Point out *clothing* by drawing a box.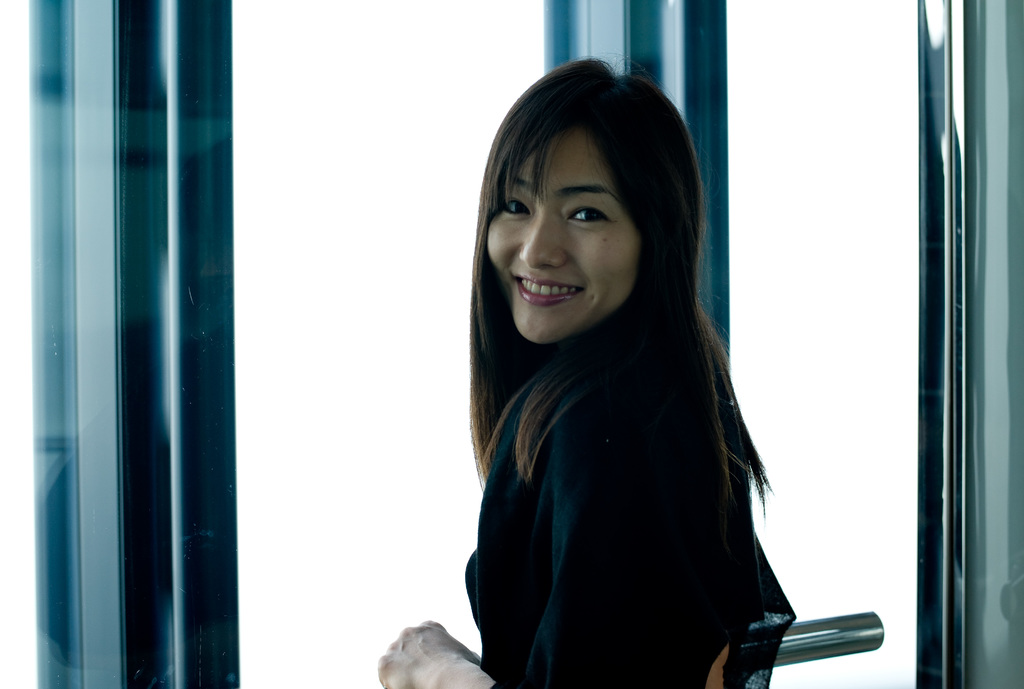
bbox(461, 375, 753, 688).
